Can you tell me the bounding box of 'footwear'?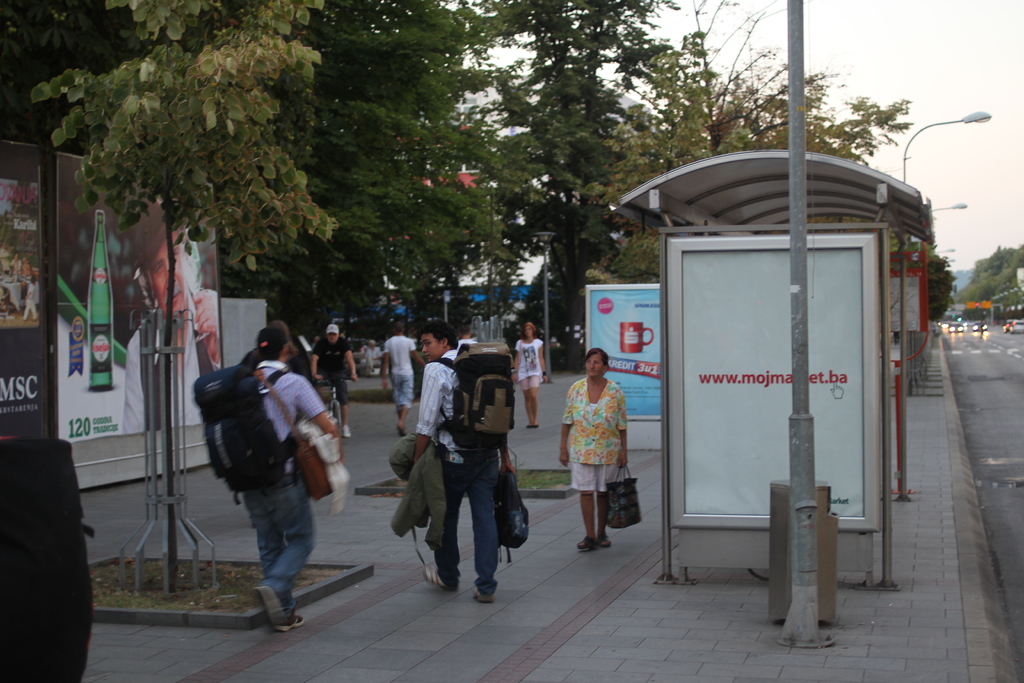
(595, 539, 616, 550).
